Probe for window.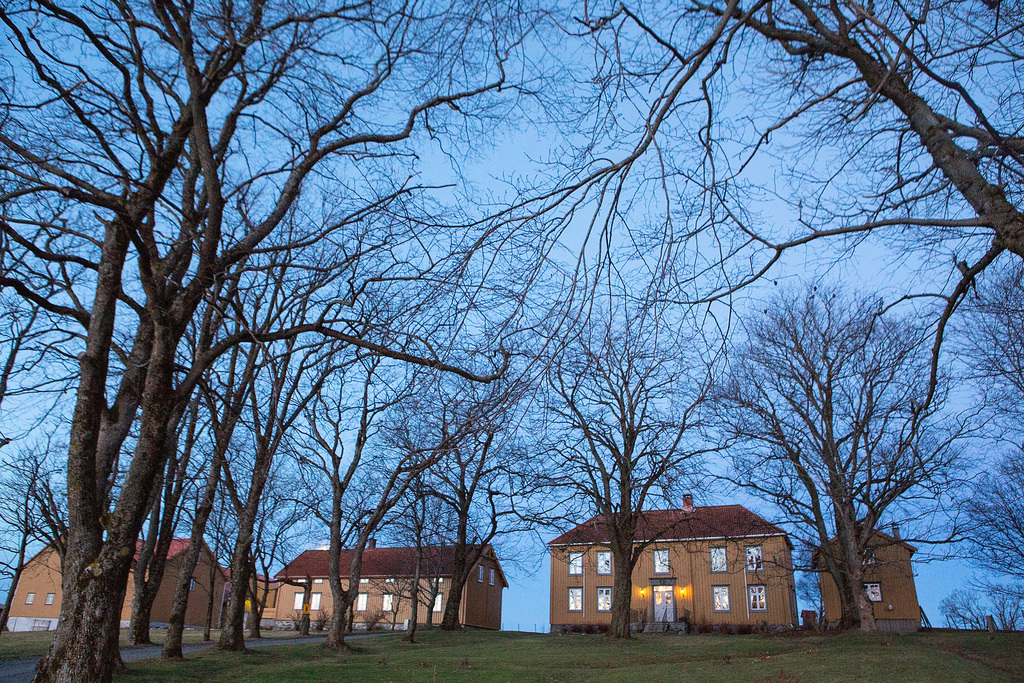
Probe result: [left=862, top=582, right=883, bottom=601].
